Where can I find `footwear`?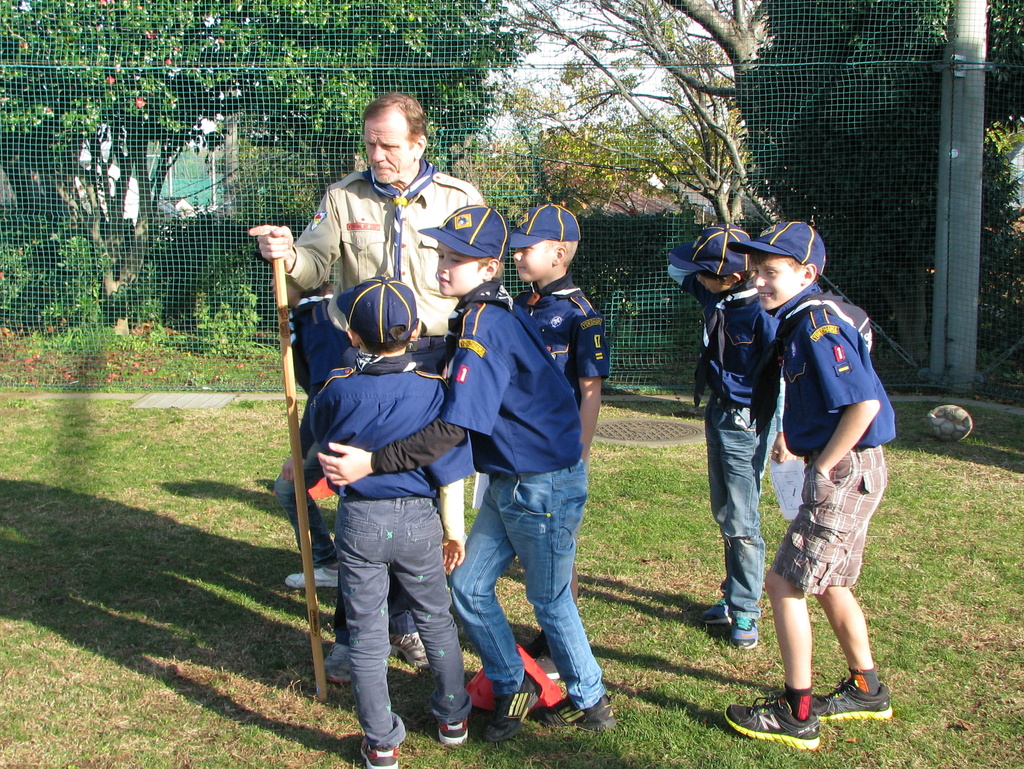
You can find it at <box>700,594,732,628</box>.
